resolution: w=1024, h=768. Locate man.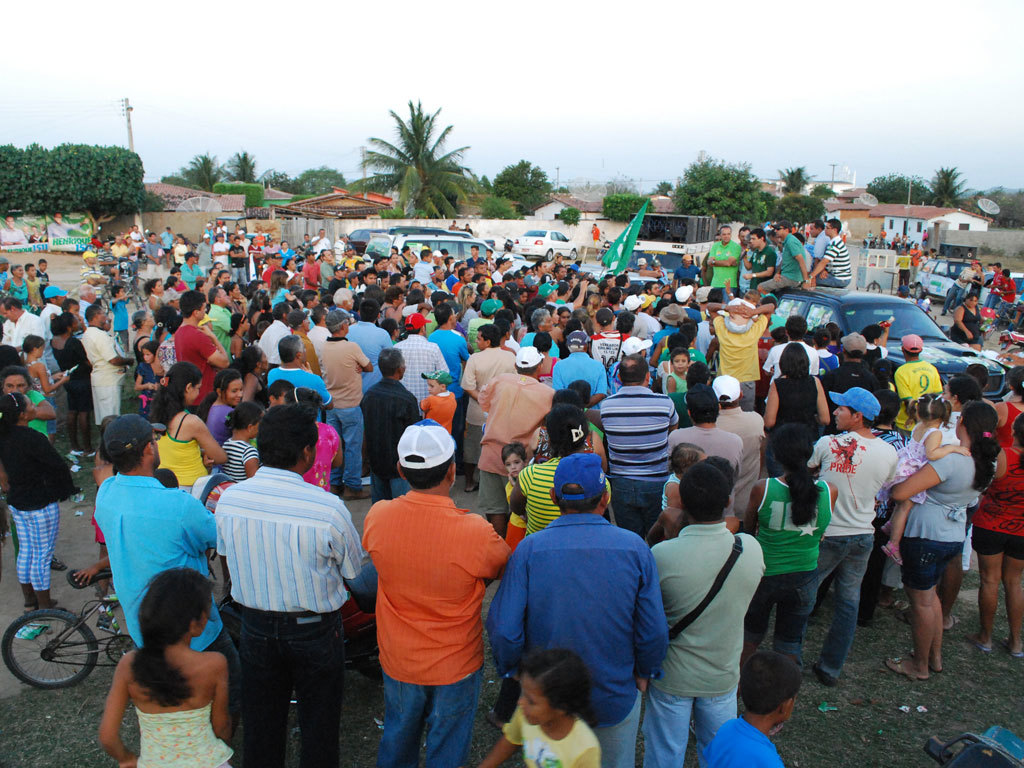
<region>356, 266, 377, 298</region>.
